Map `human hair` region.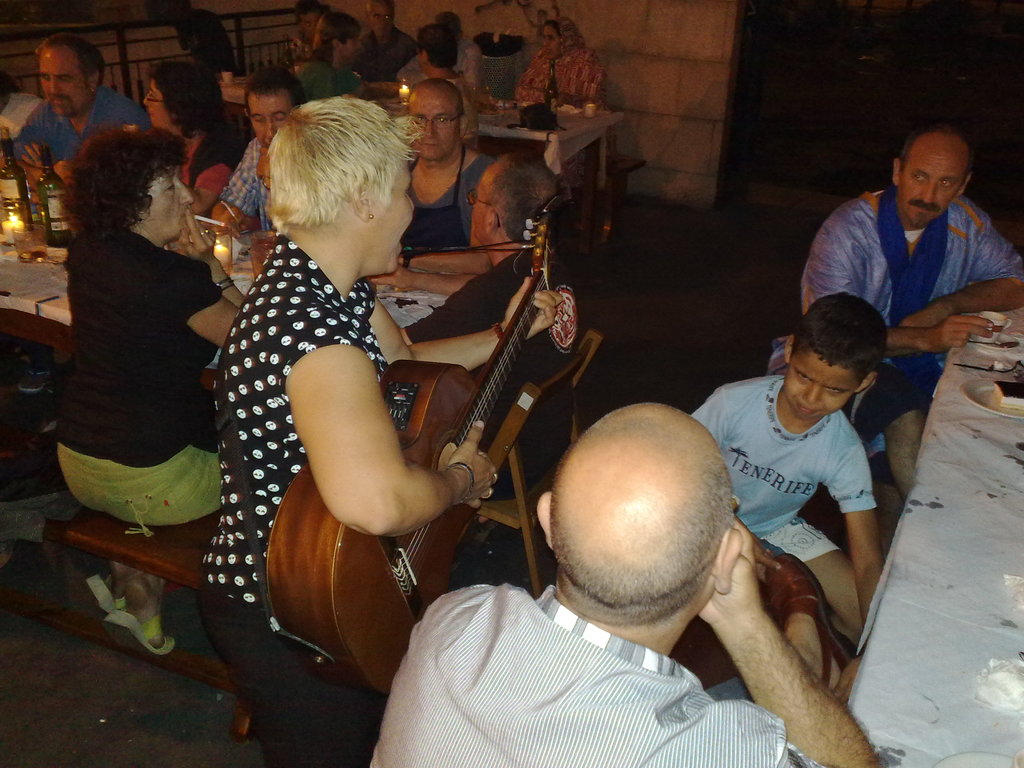
Mapped to locate(149, 61, 228, 132).
